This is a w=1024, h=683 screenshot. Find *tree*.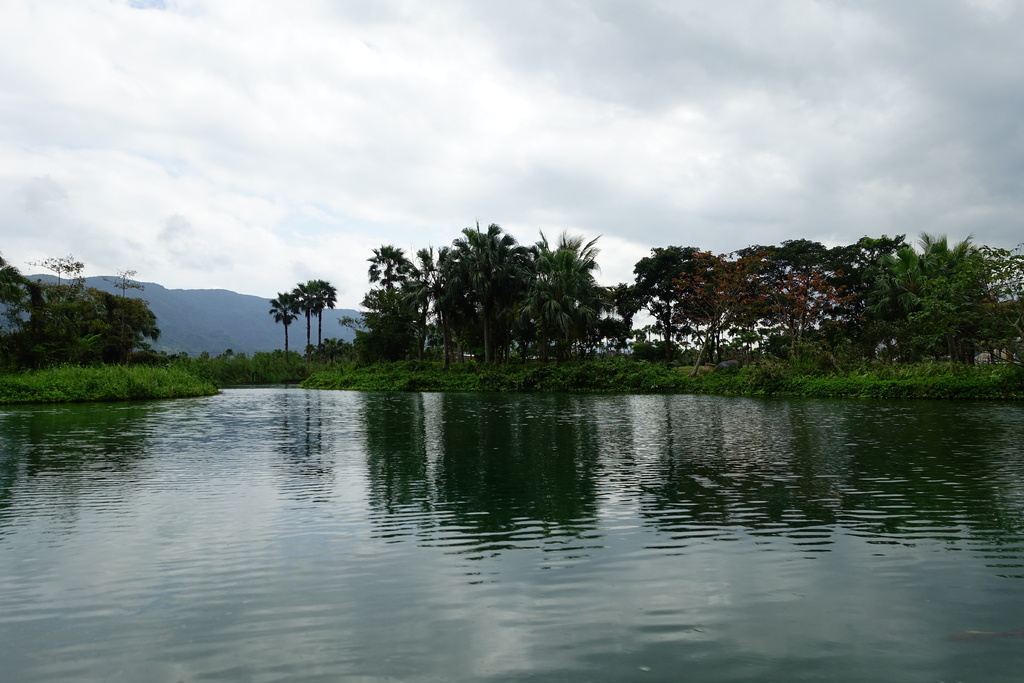
Bounding box: [296,286,322,351].
